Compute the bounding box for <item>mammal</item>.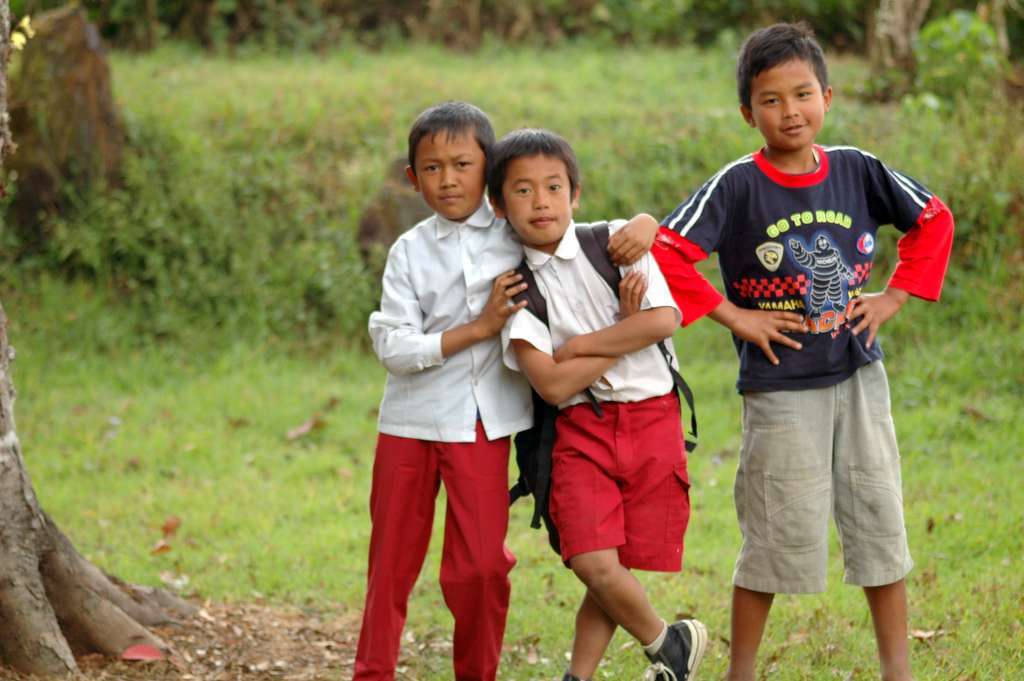
BBox(674, 49, 940, 659).
